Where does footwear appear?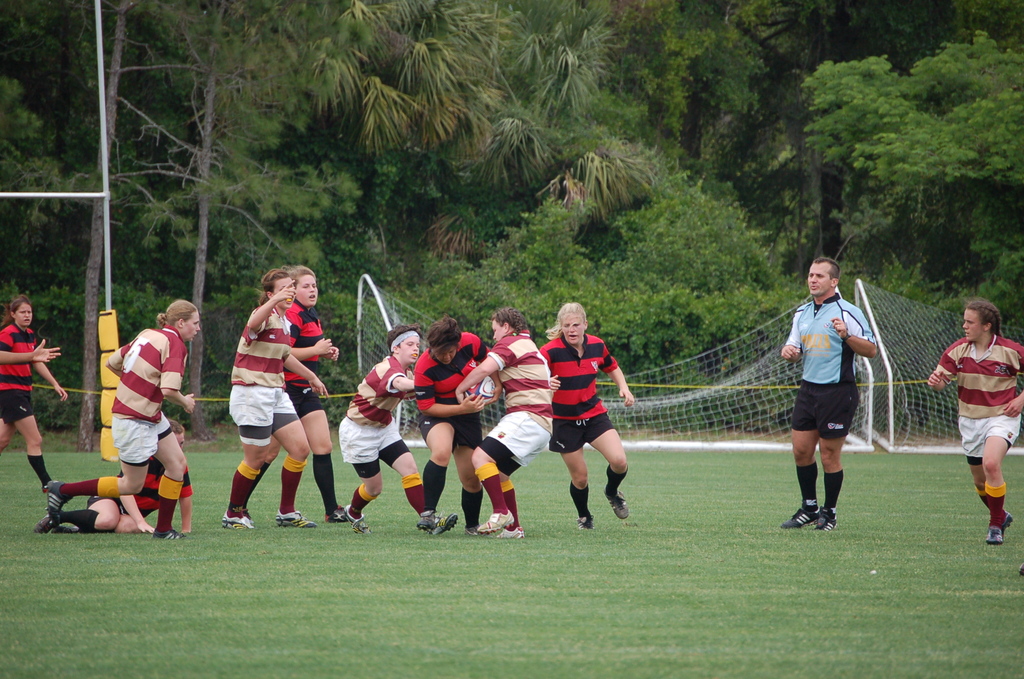
Appears at left=579, top=511, right=595, bottom=531.
